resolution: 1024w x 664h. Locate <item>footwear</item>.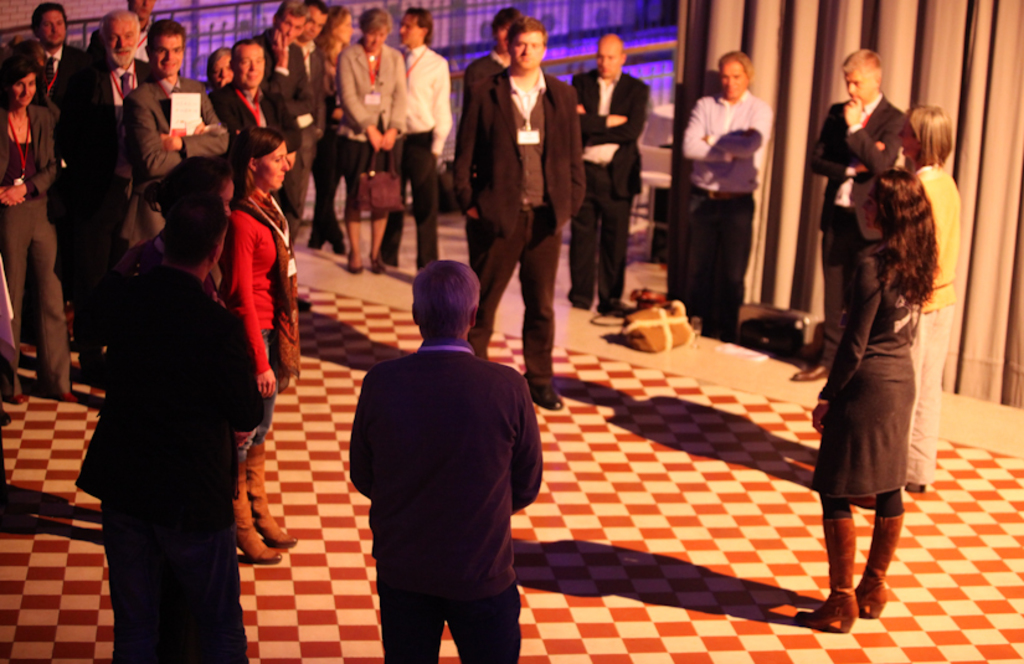
locate(596, 298, 626, 313).
